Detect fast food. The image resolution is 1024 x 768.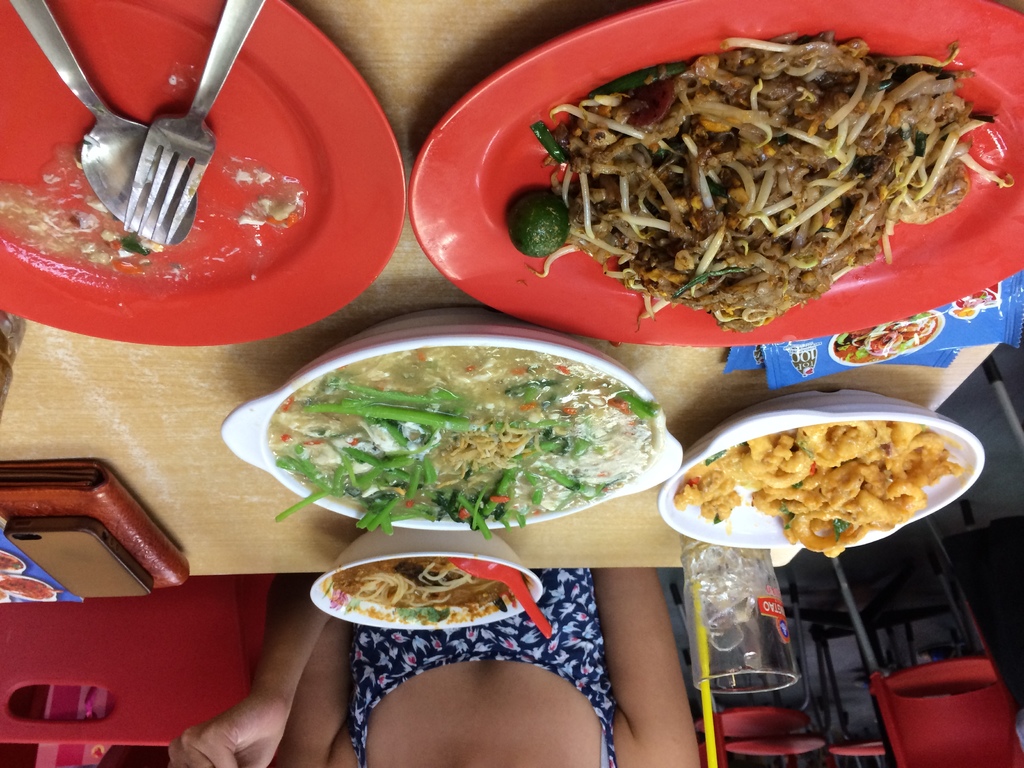
bbox=(266, 344, 650, 551).
